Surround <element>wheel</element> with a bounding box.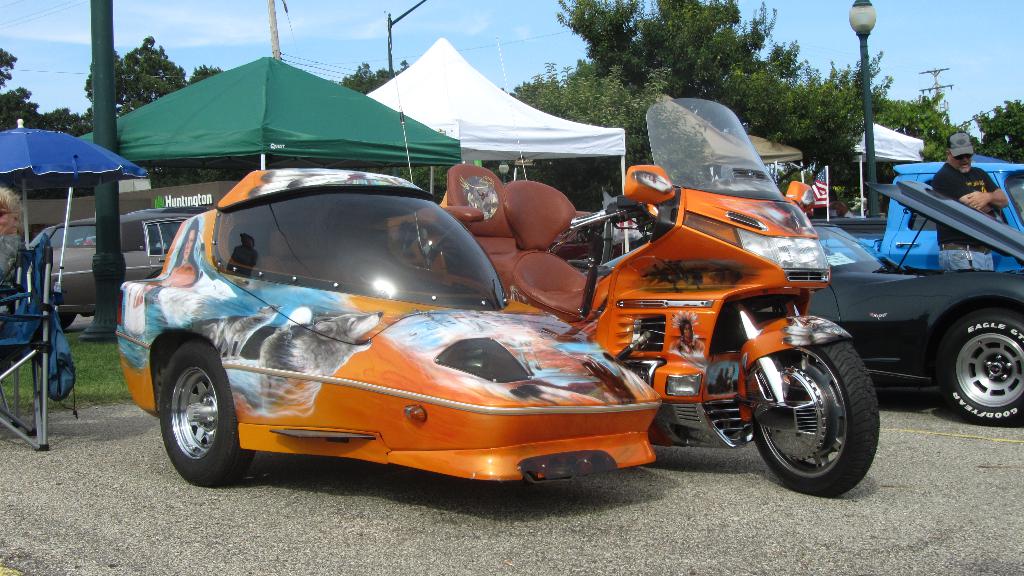
[157, 340, 252, 483].
